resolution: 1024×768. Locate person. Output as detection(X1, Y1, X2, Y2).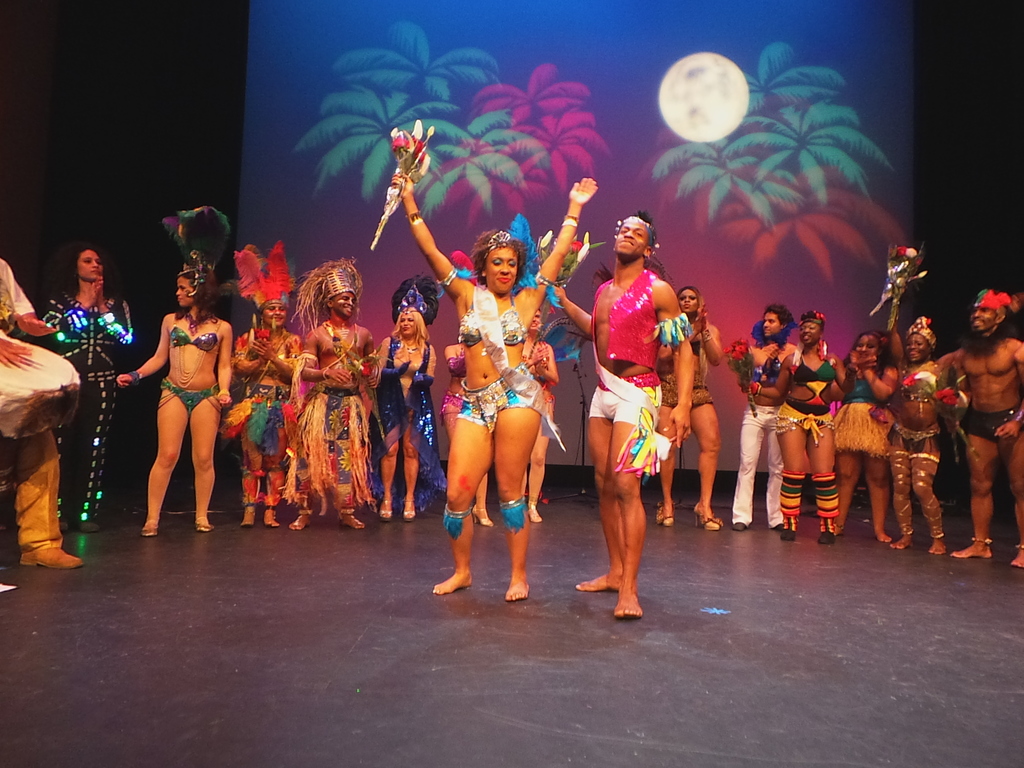
detection(492, 308, 559, 527).
